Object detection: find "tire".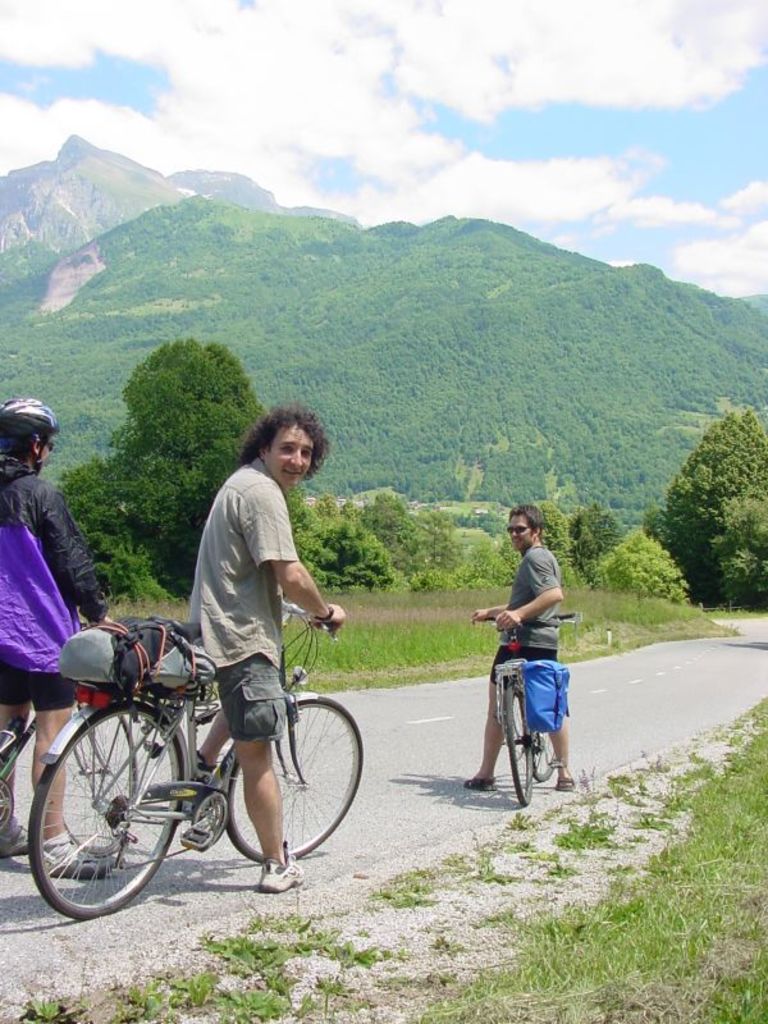
<box>224,695,362,863</box>.
